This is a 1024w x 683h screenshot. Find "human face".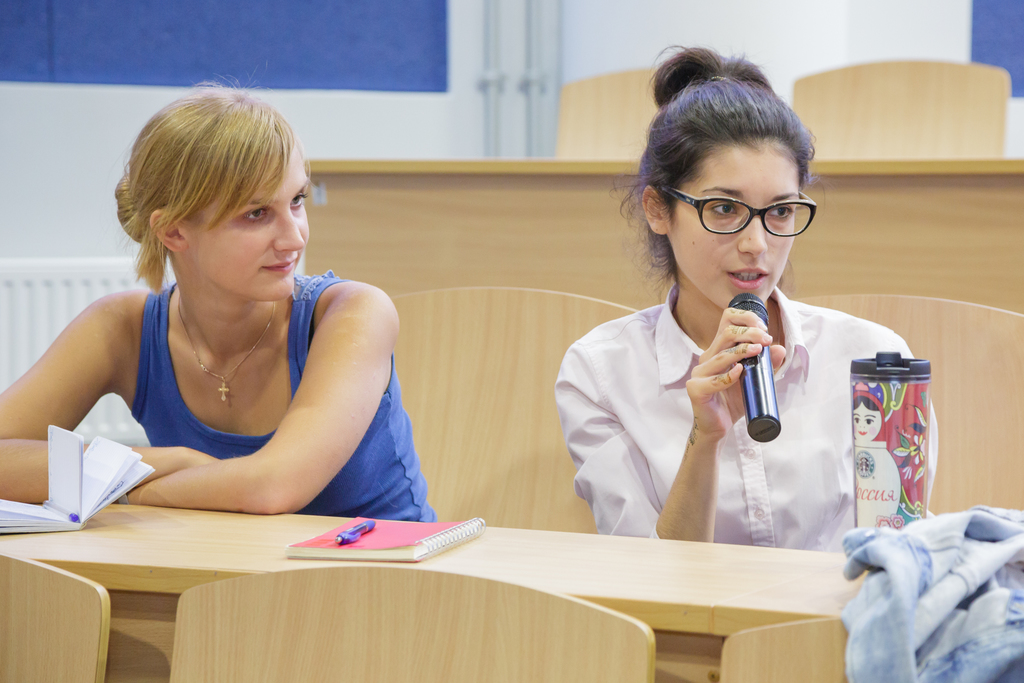
Bounding box: (left=671, top=147, right=799, bottom=308).
